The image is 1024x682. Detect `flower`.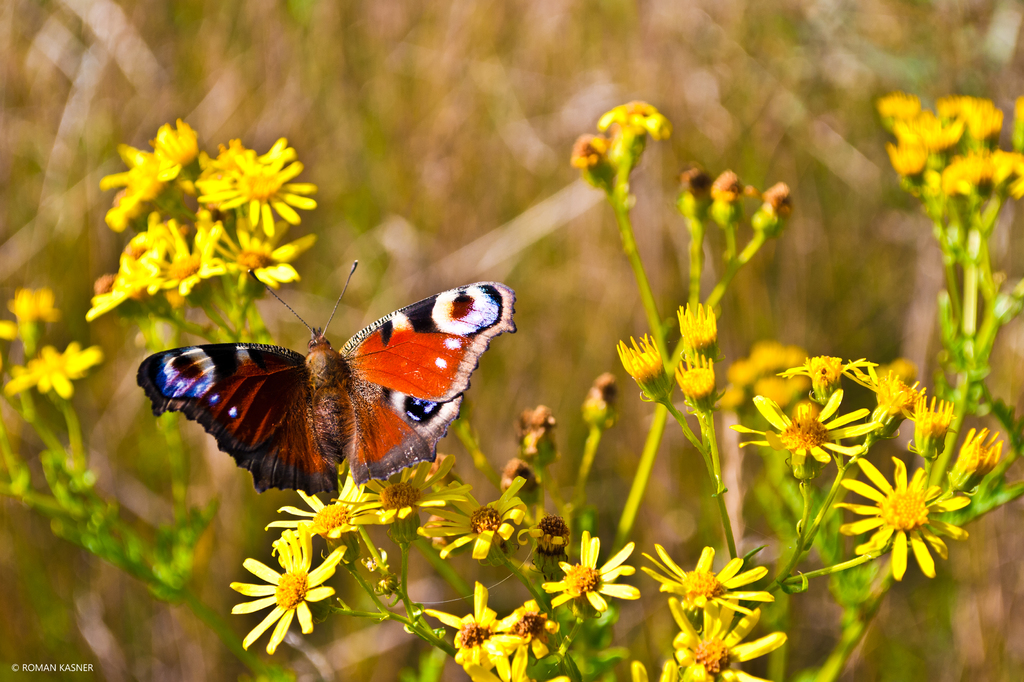
Detection: 620/662/696/681.
